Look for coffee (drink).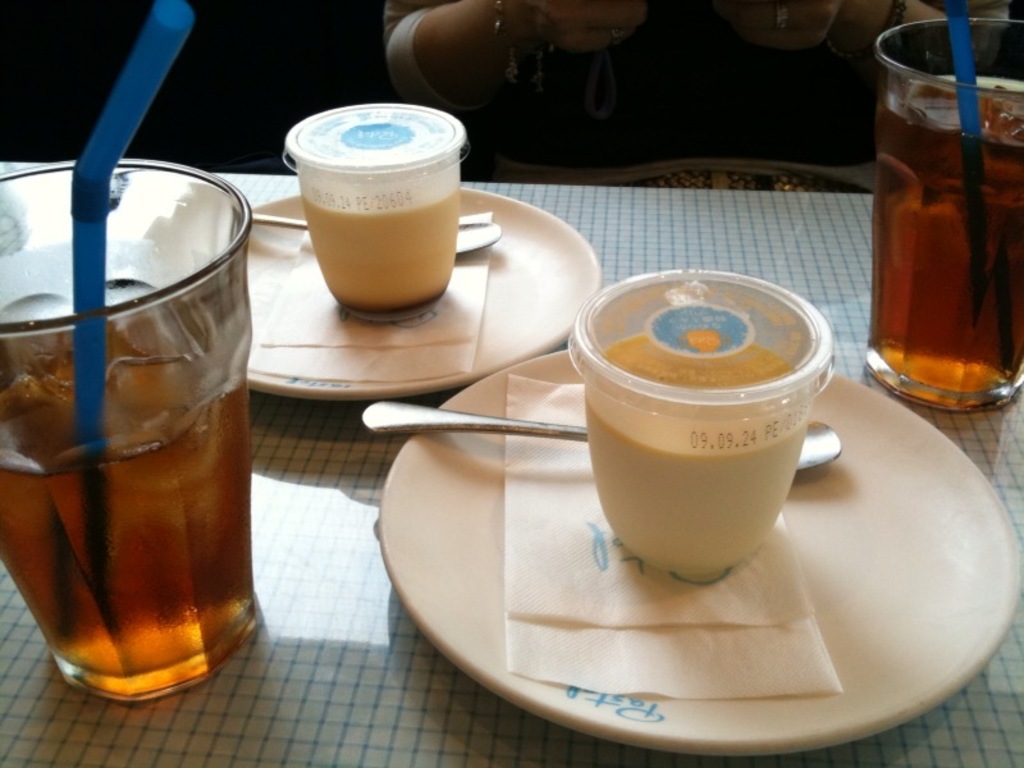
Found: <bbox>271, 97, 463, 333</bbox>.
